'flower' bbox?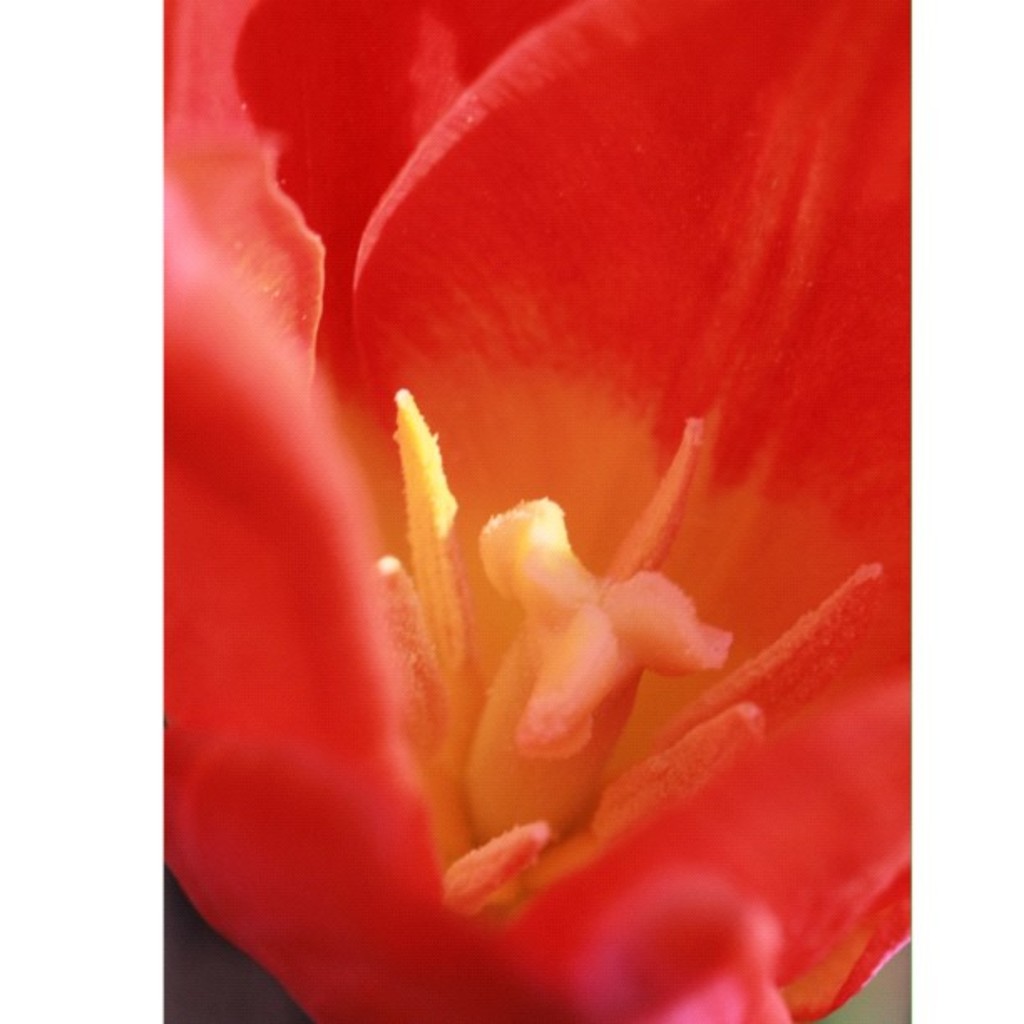
(left=100, top=12, right=955, bottom=980)
